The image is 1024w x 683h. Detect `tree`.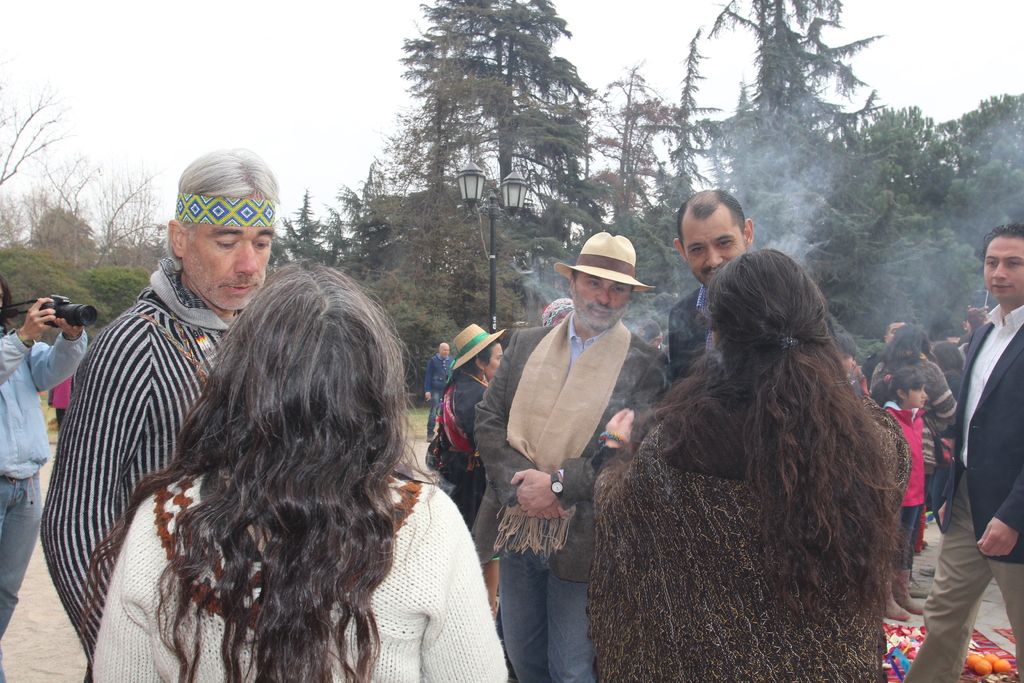
Detection: <box>269,187,346,263</box>.
